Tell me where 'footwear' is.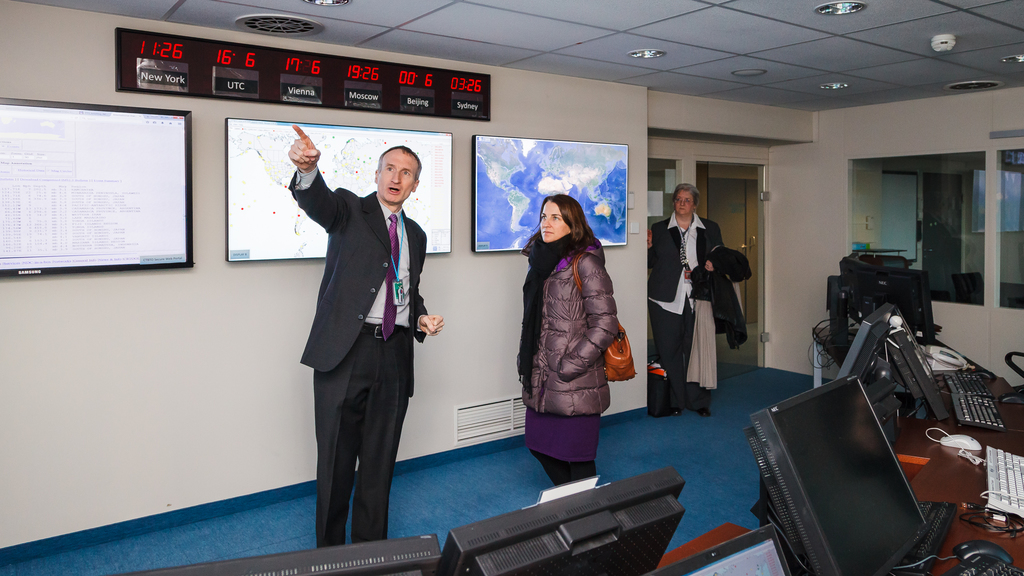
'footwear' is at {"x1": 697, "y1": 406, "x2": 711, "y2": 418}.
